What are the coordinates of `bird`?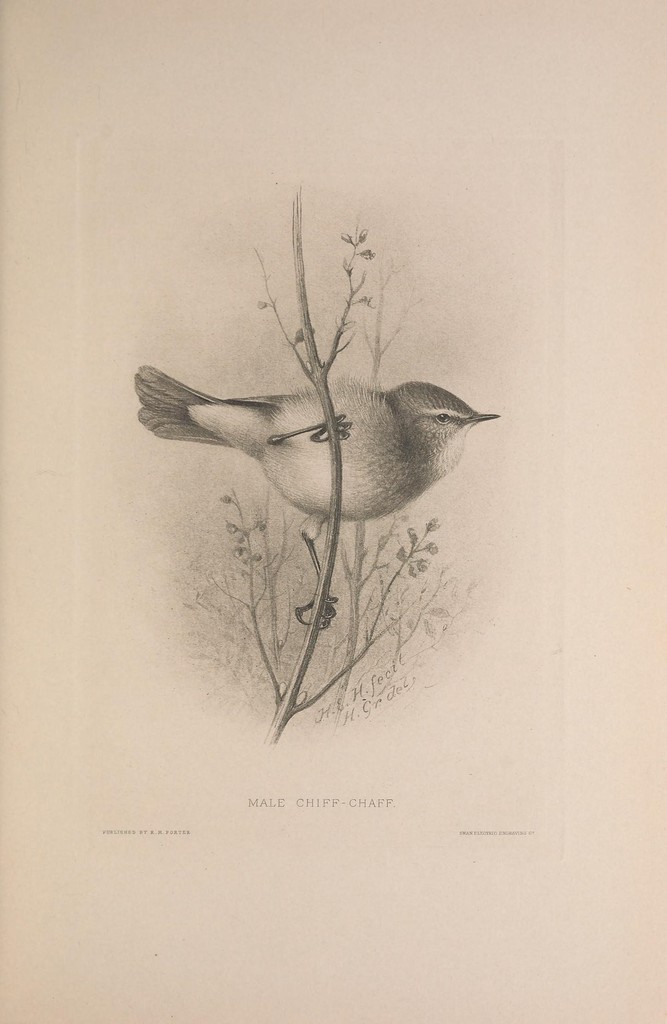
pyautogui.locateOnScreen(133, 364, 500, 630).
